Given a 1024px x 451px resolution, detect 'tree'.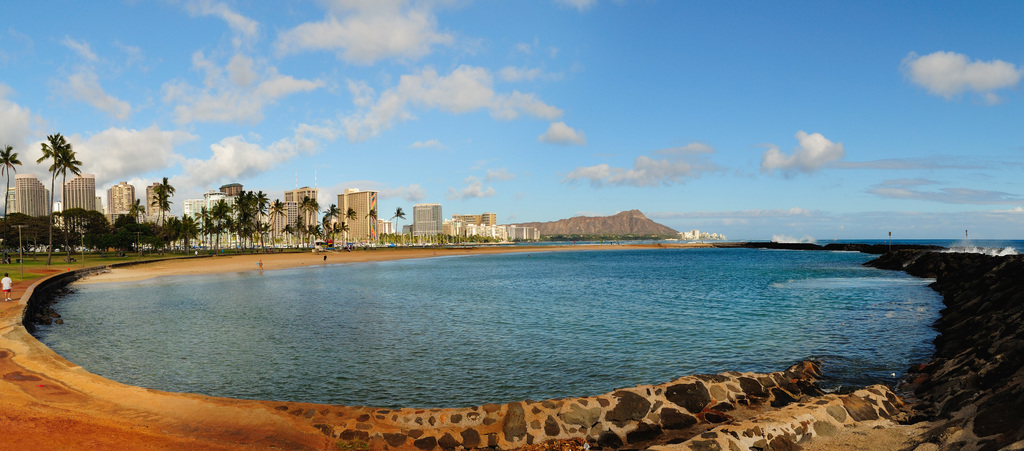
<box>122,195,147,233</box>.
